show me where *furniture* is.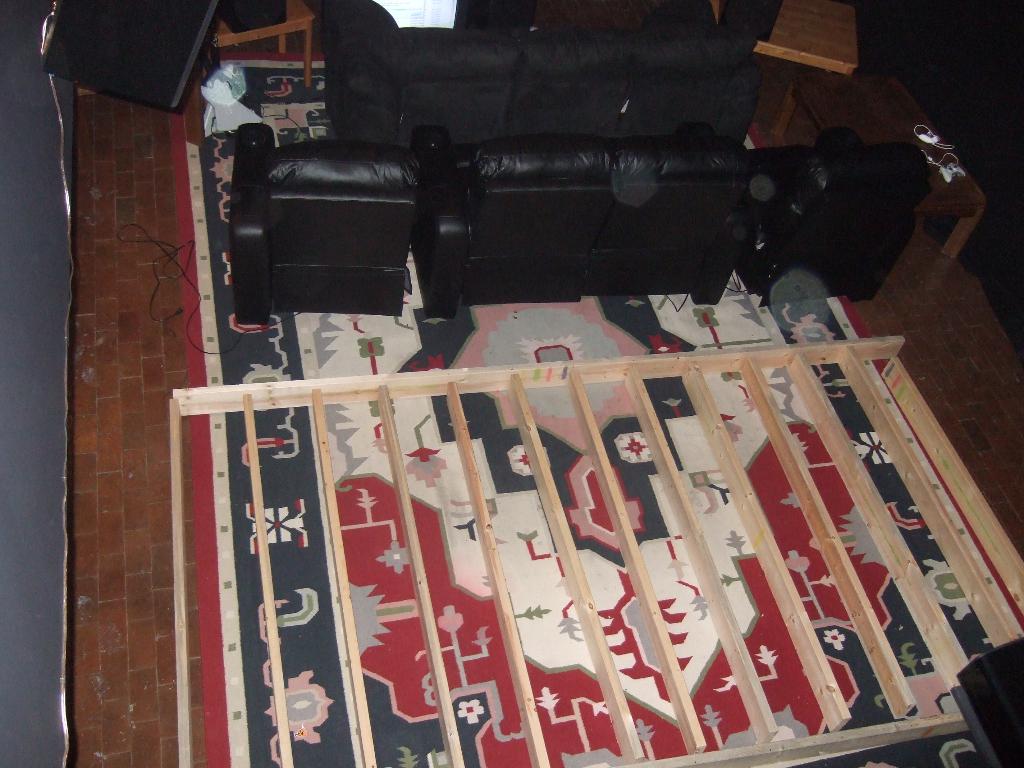
*furniture* is at (left=214, top=0, right=318, bottom=89).
